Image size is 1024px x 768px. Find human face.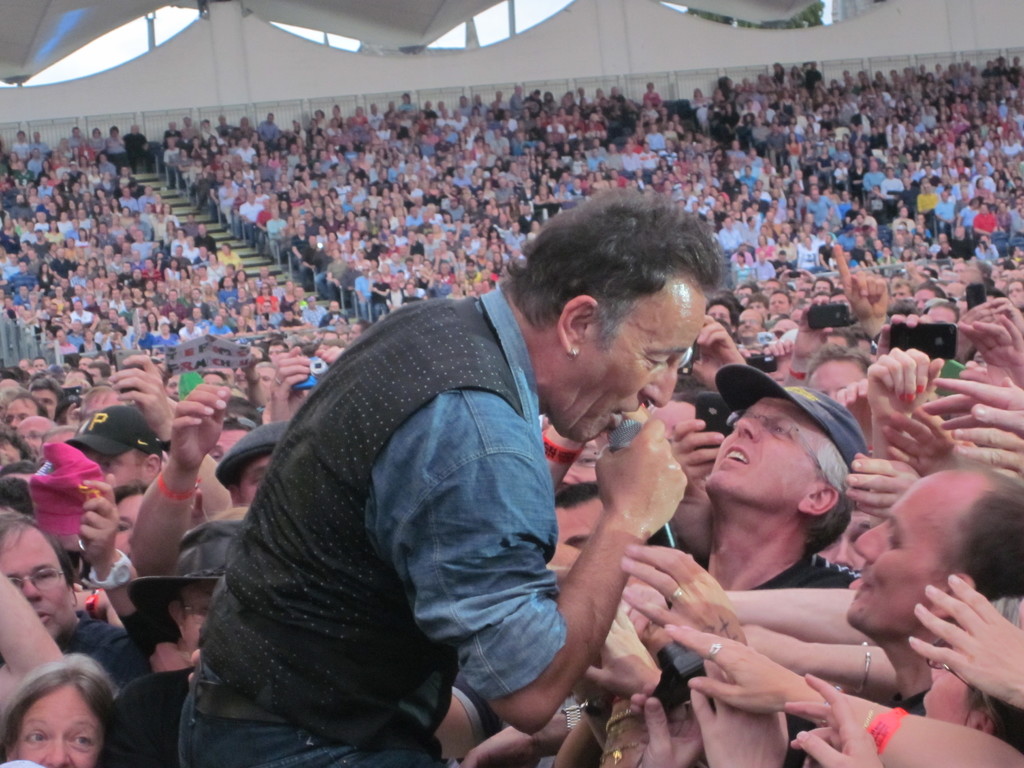
bbox=[847, 468, 984, 639].
